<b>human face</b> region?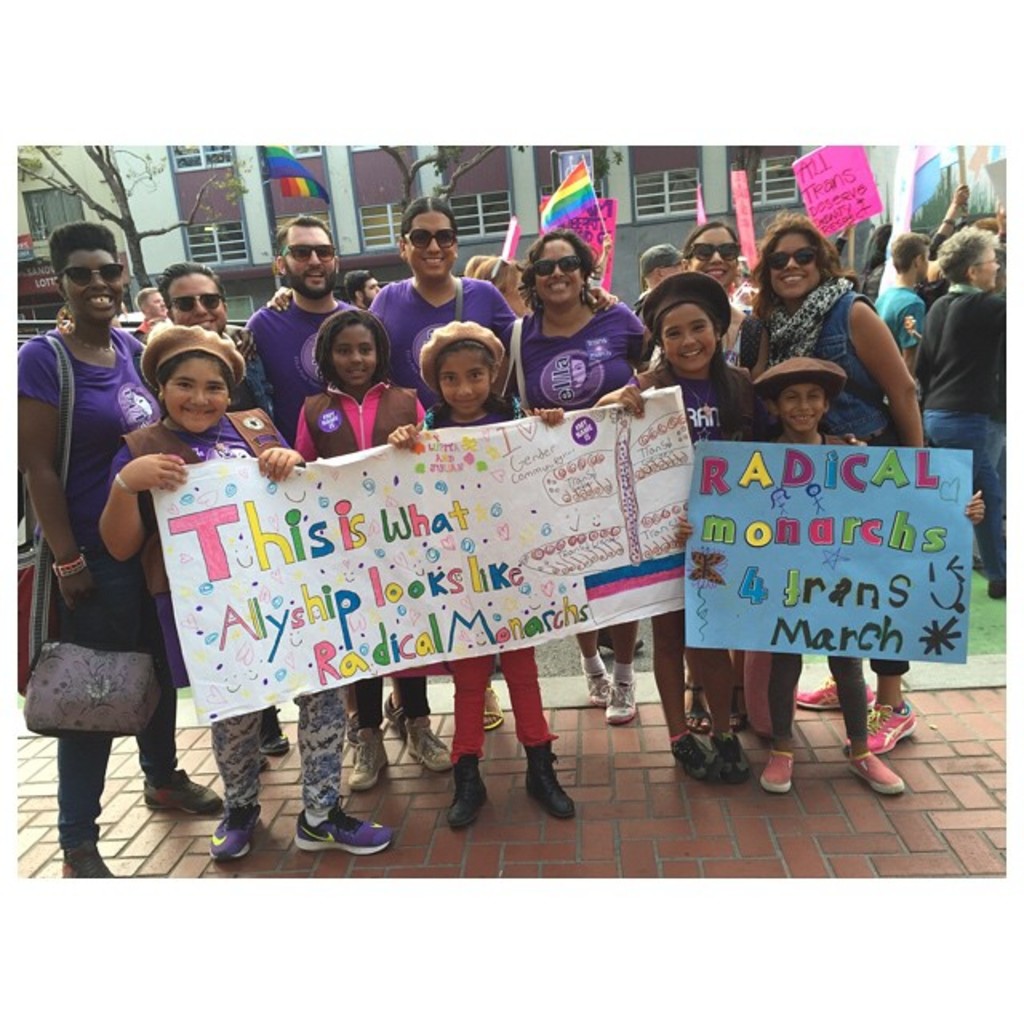
BBox(659, 306, 718, 370)
